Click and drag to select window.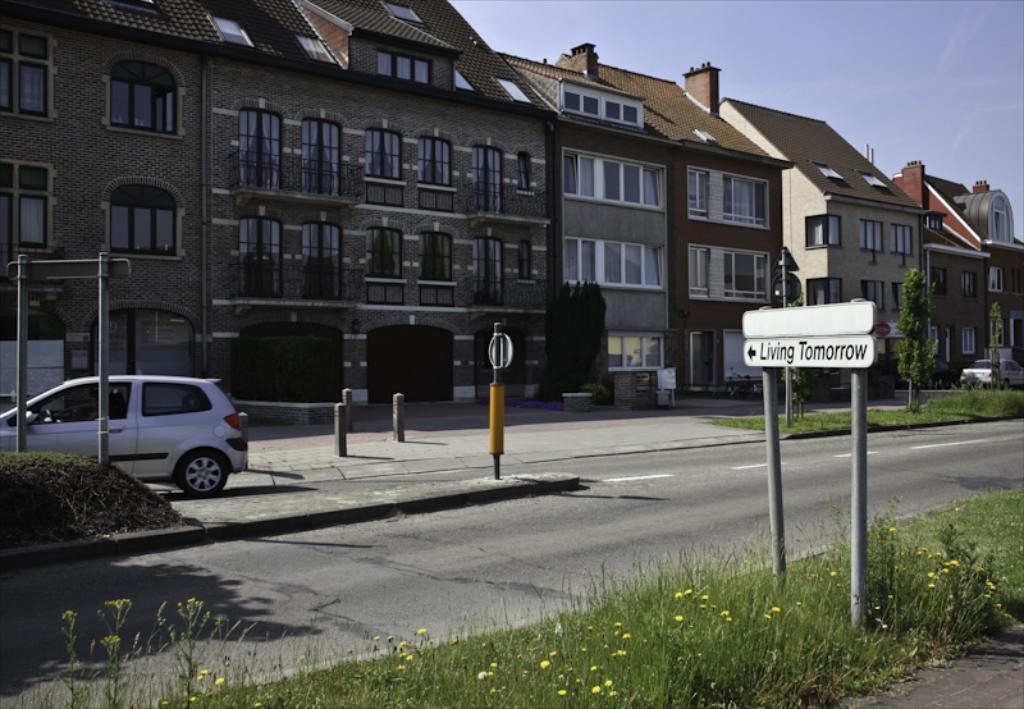
Selection: x1=988, y1=262, x2=1002, y2=301.
